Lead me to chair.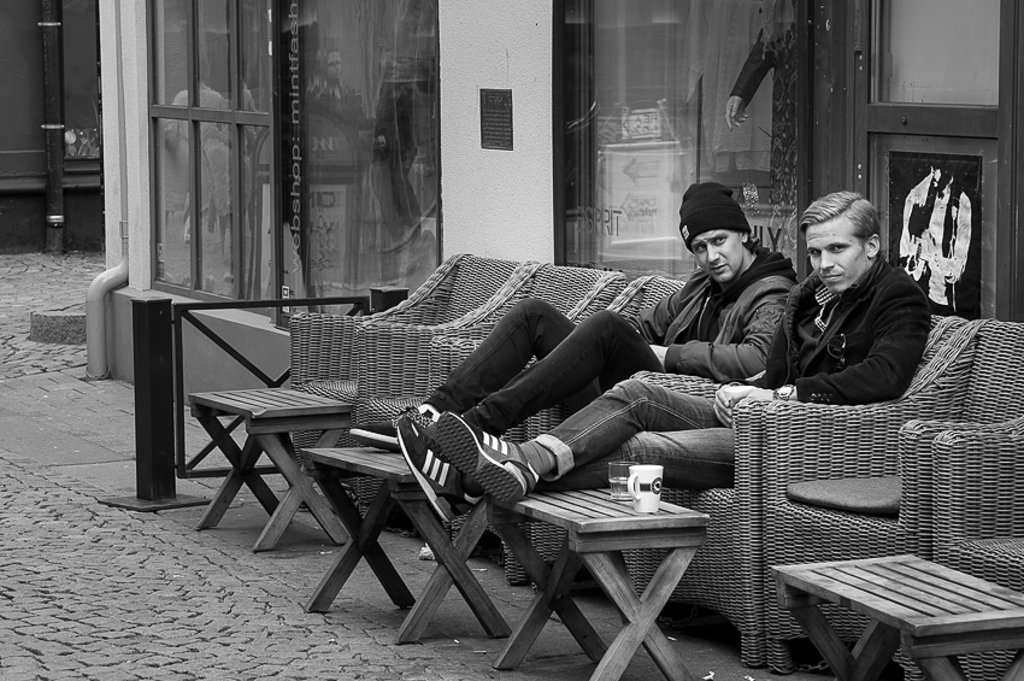
Lead to (531,312,977,673).
